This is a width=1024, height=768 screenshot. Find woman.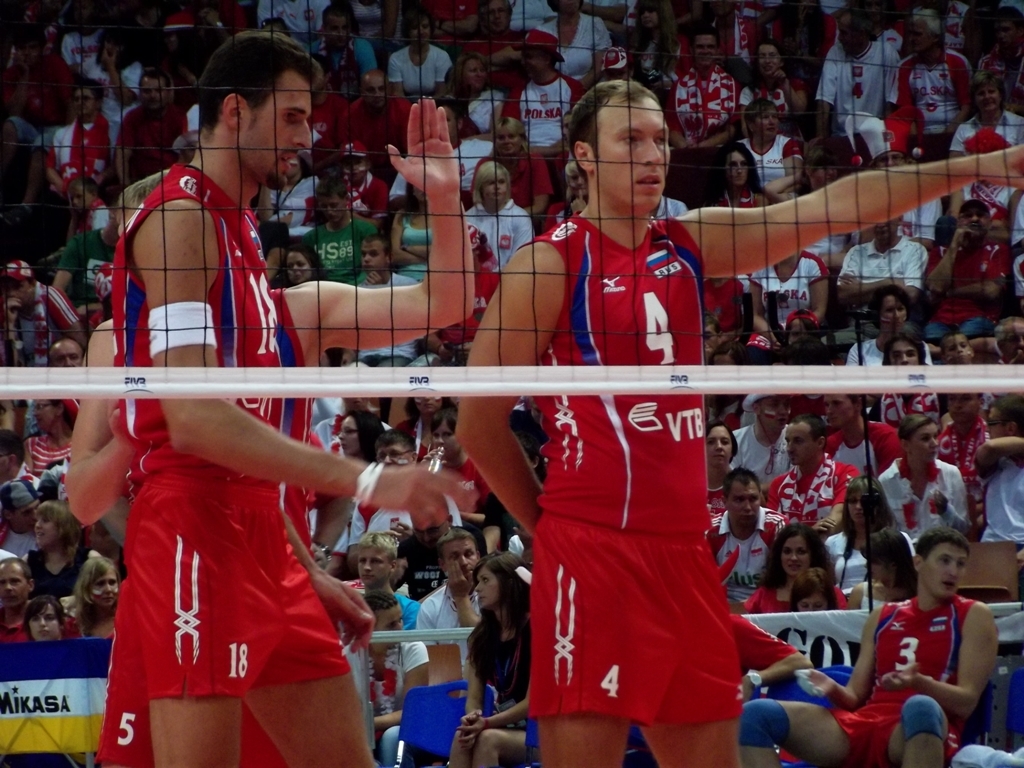
Bounding box: 719,145,769,203.
